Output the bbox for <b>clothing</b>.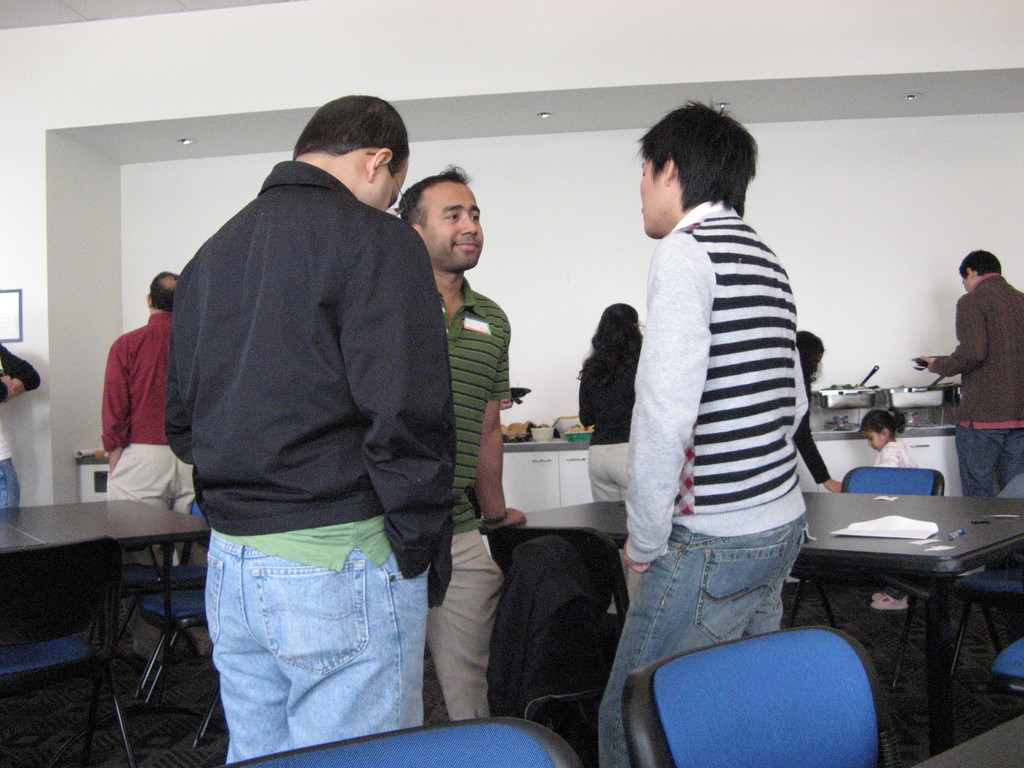
428:275:513:722.
